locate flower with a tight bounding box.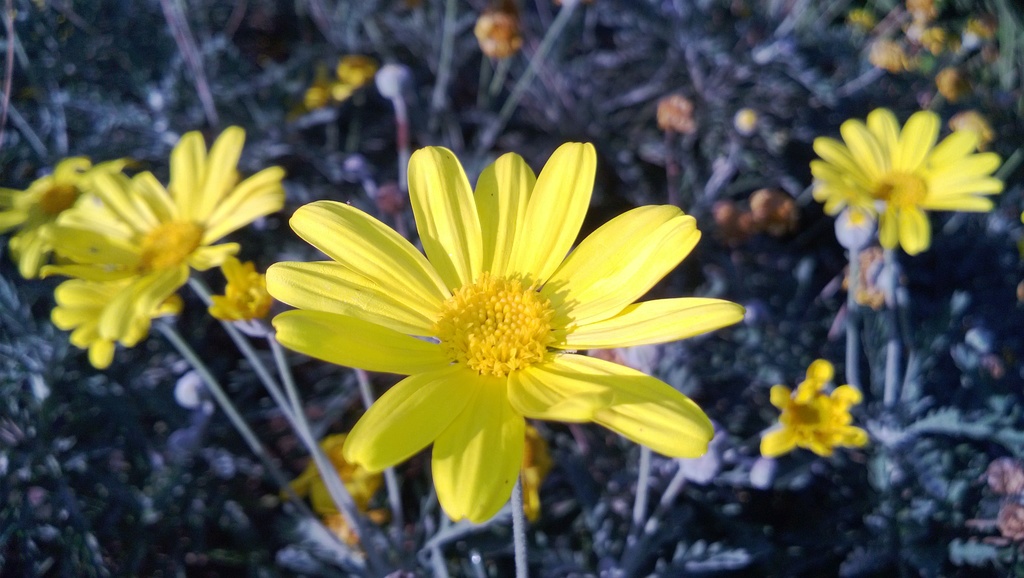
box(811, 105, 1006, 254).
